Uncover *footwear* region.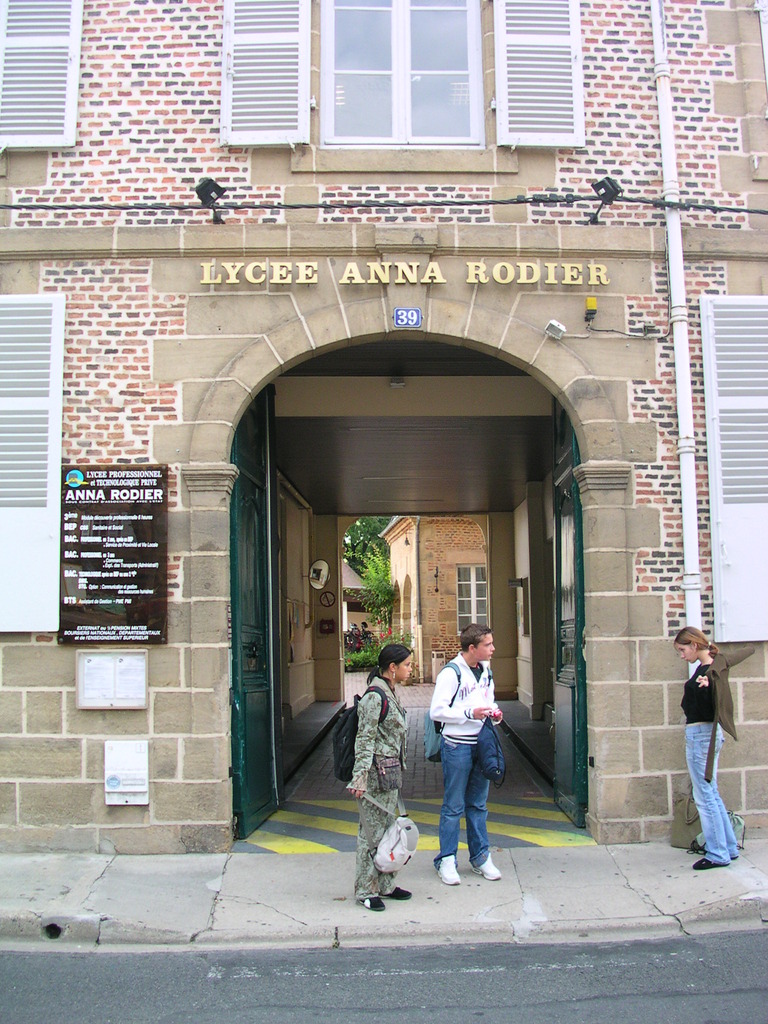
Uncovered: (left=692, top=858, right=730, bottom=873).
